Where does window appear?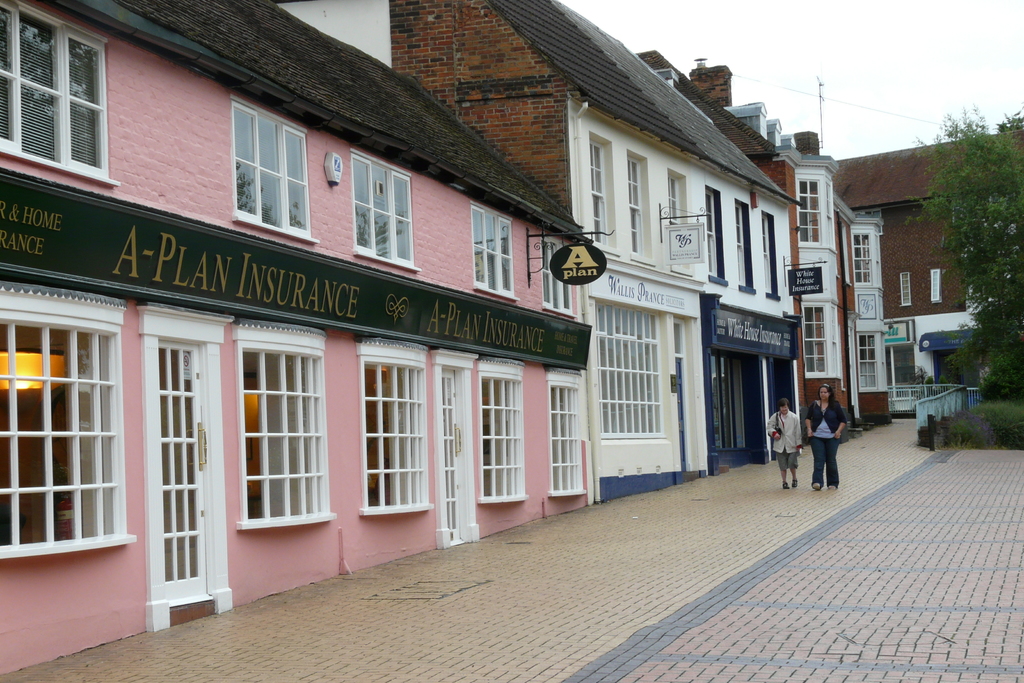
Appears at 796,179,822,247.
